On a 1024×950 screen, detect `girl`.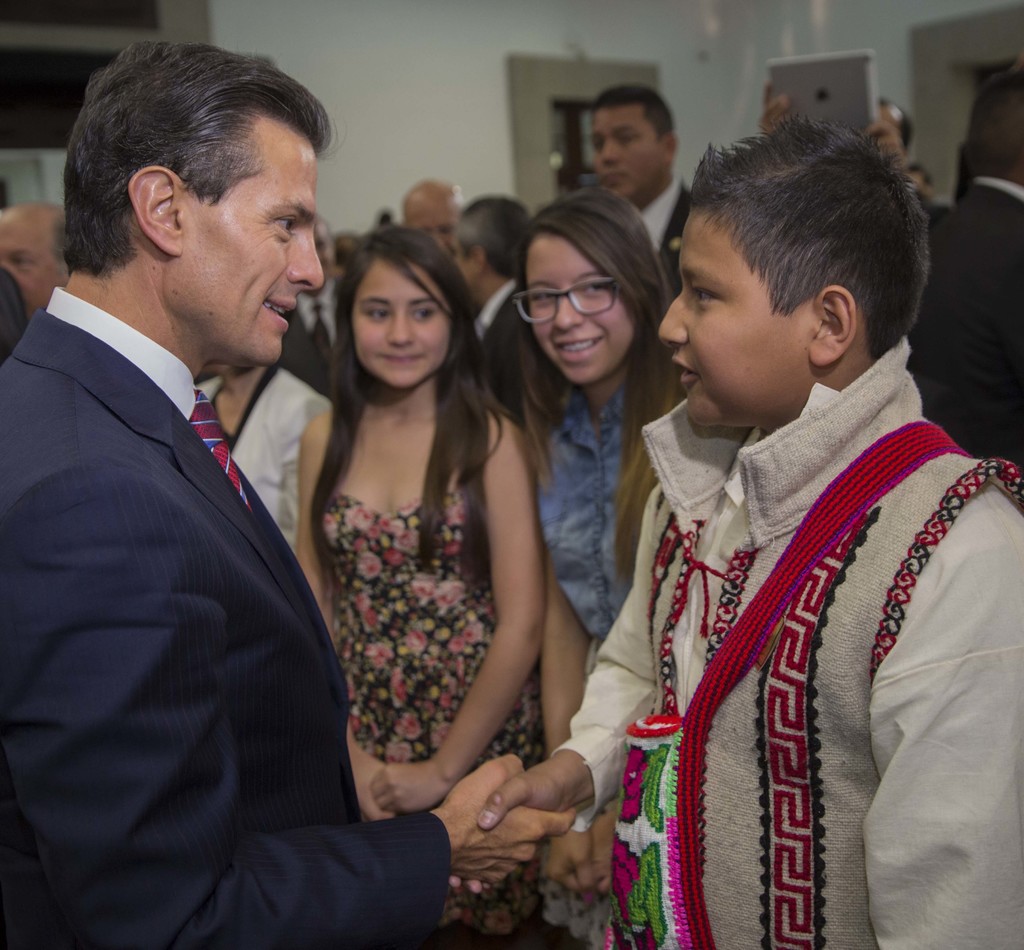
296,224,545,949.
